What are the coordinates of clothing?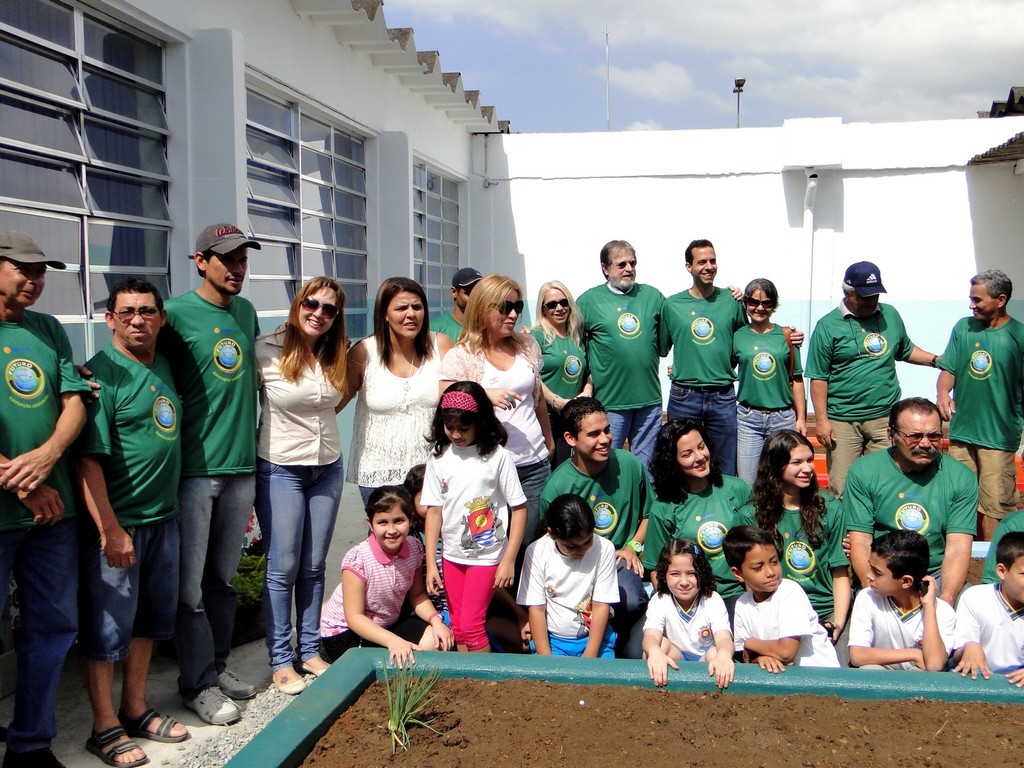
rect(985, 499, 1023, 582).
